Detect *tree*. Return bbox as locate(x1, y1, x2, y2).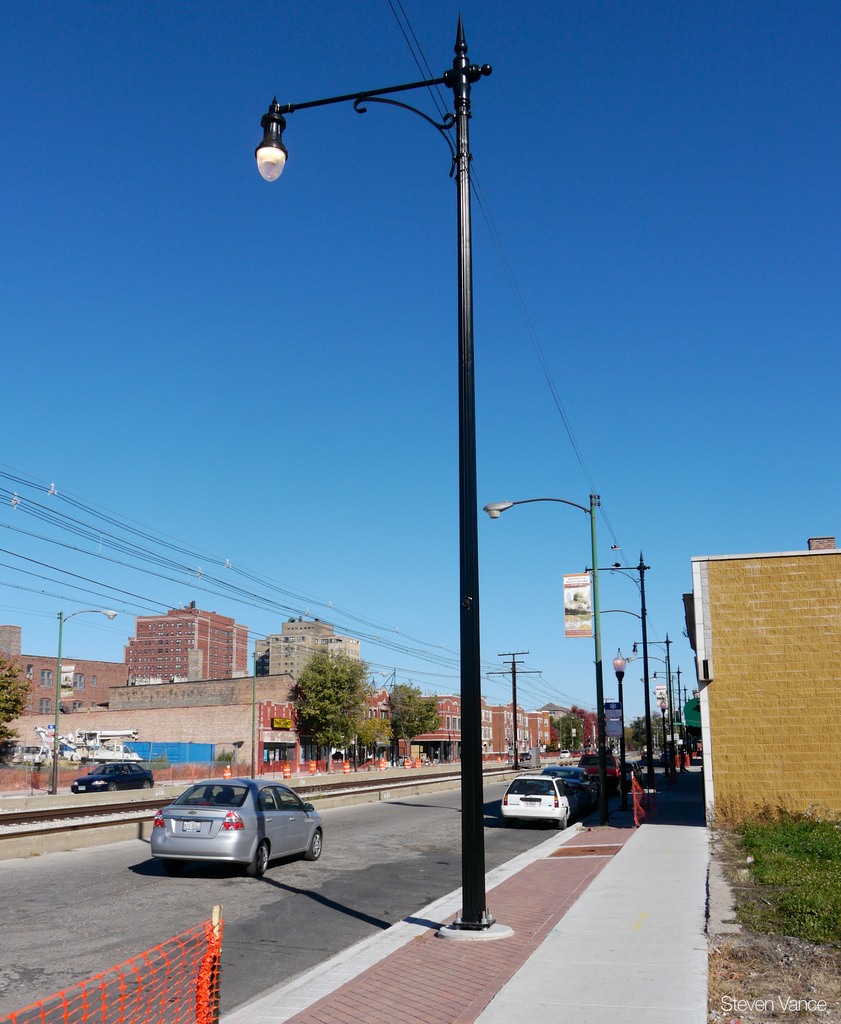
locate(572, 705, 595, 743).
